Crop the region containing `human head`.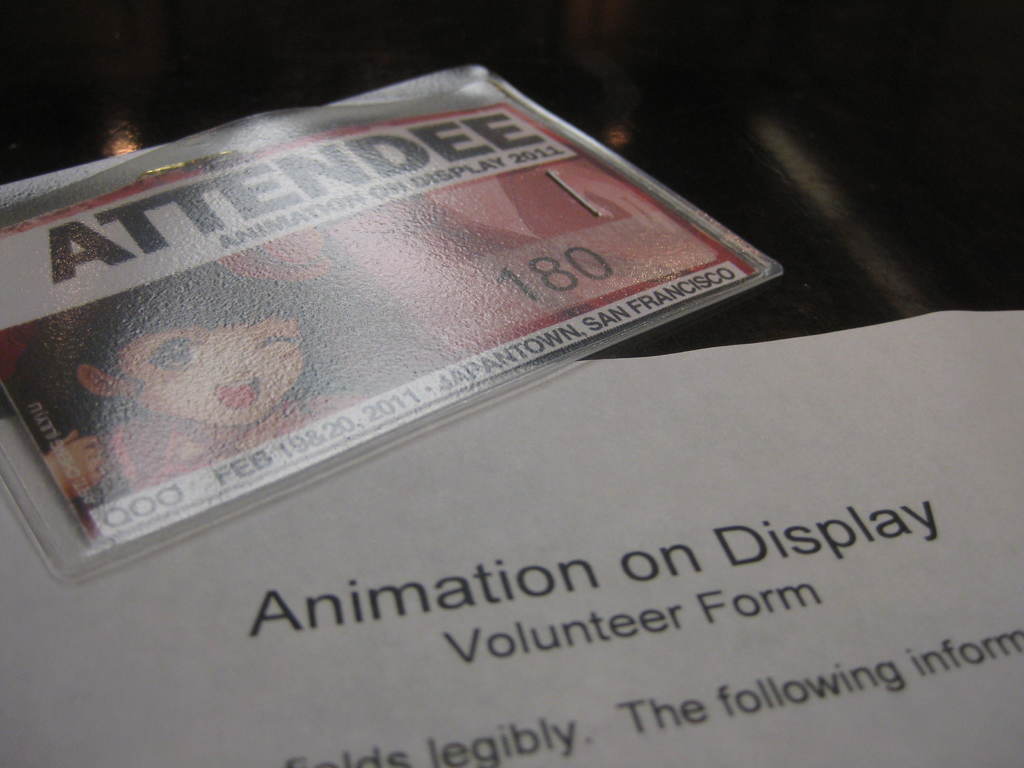
Crop region: [58,264,325,429].
